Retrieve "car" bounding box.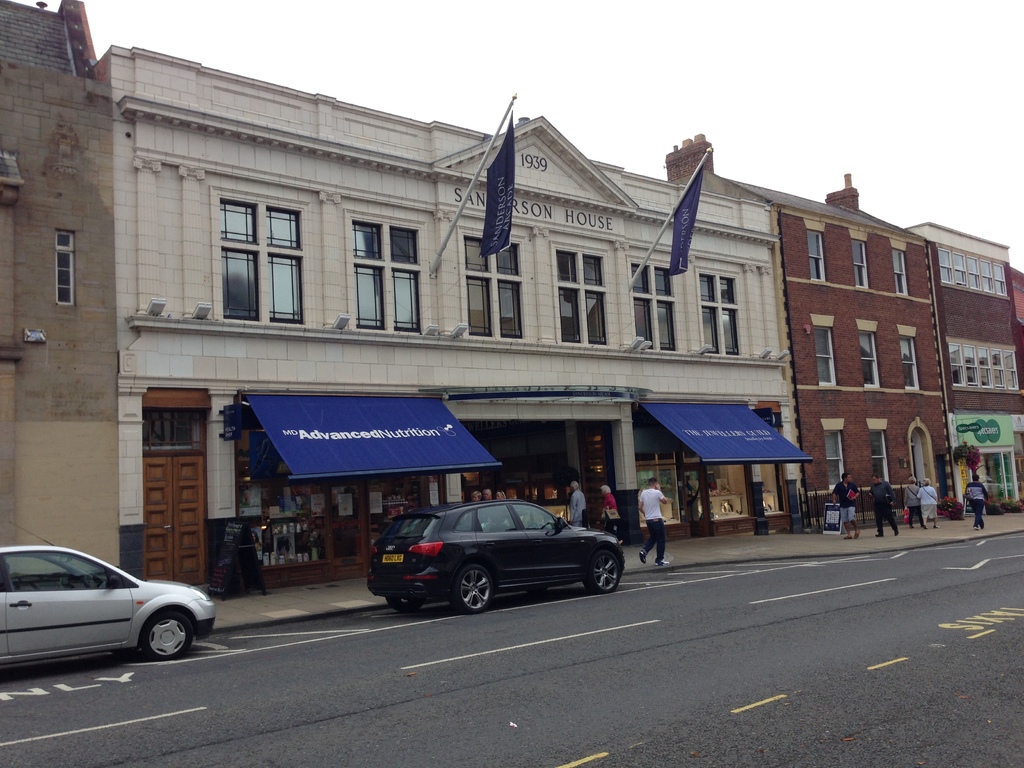
Bounding box: <box>361,494,628,621</box>.
